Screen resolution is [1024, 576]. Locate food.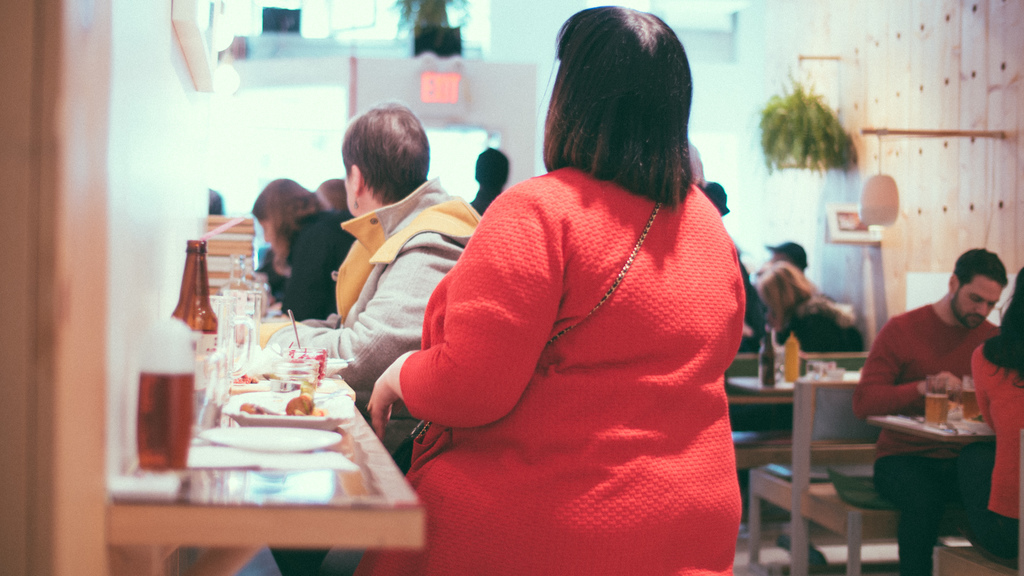
rect(234, 387, 319, 412).
